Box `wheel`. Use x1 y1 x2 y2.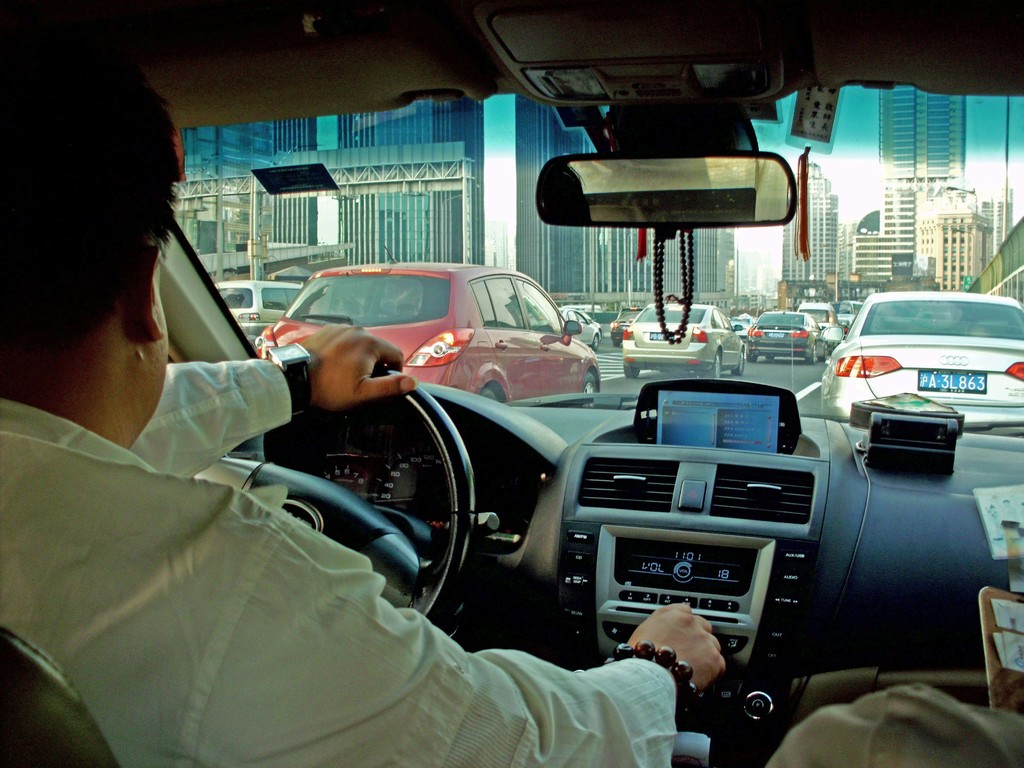
579 373 599 393.
